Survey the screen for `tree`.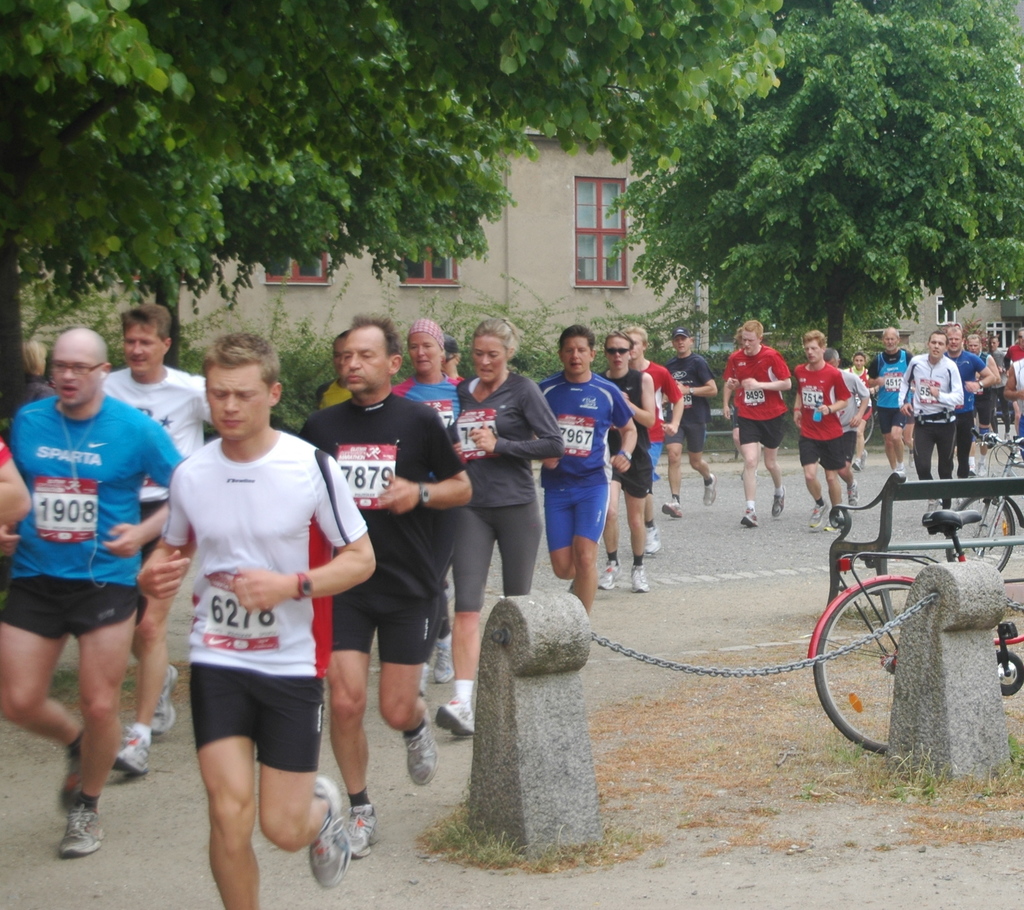
Survey found: 822:279:894:362.
